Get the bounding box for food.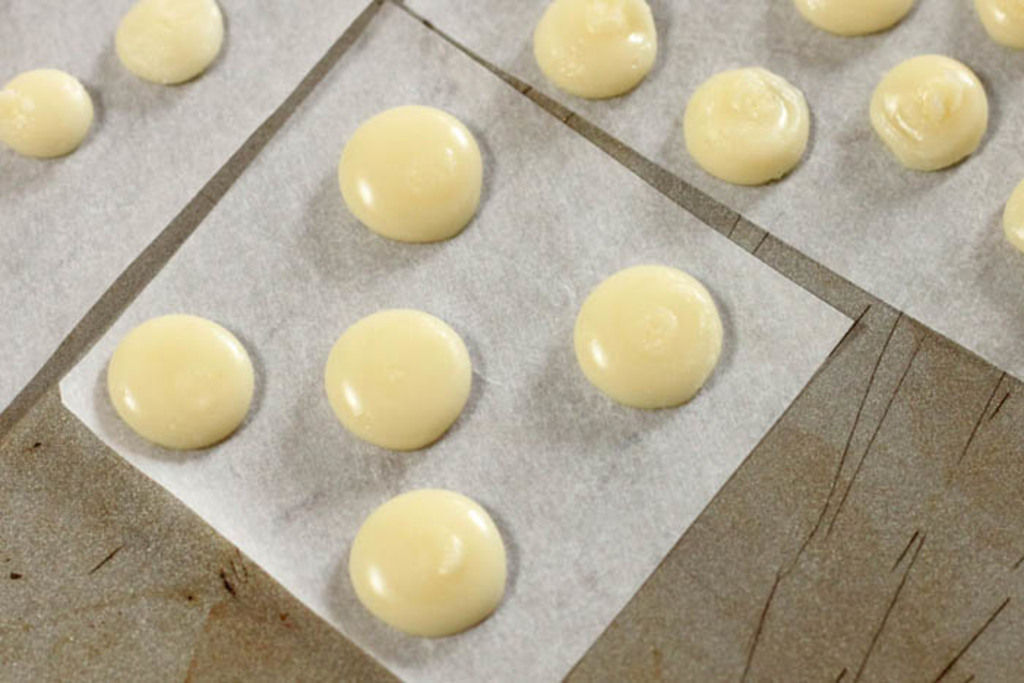
4/69/95/162.
